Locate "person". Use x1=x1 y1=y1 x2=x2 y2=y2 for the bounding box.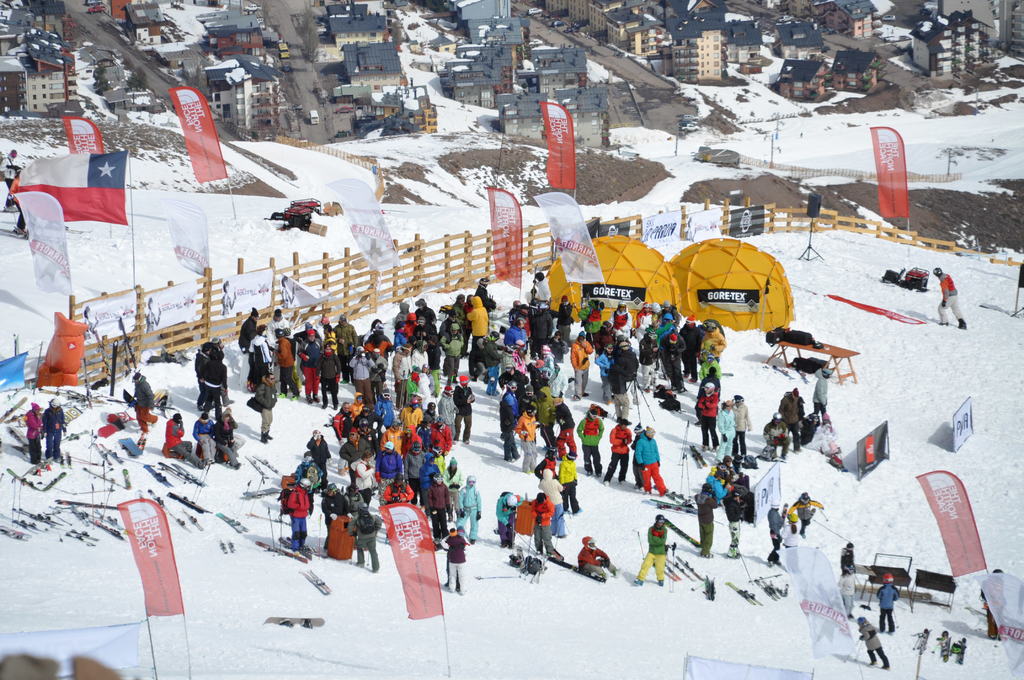
x1=874 y1=574 x2=899 y2=631.
